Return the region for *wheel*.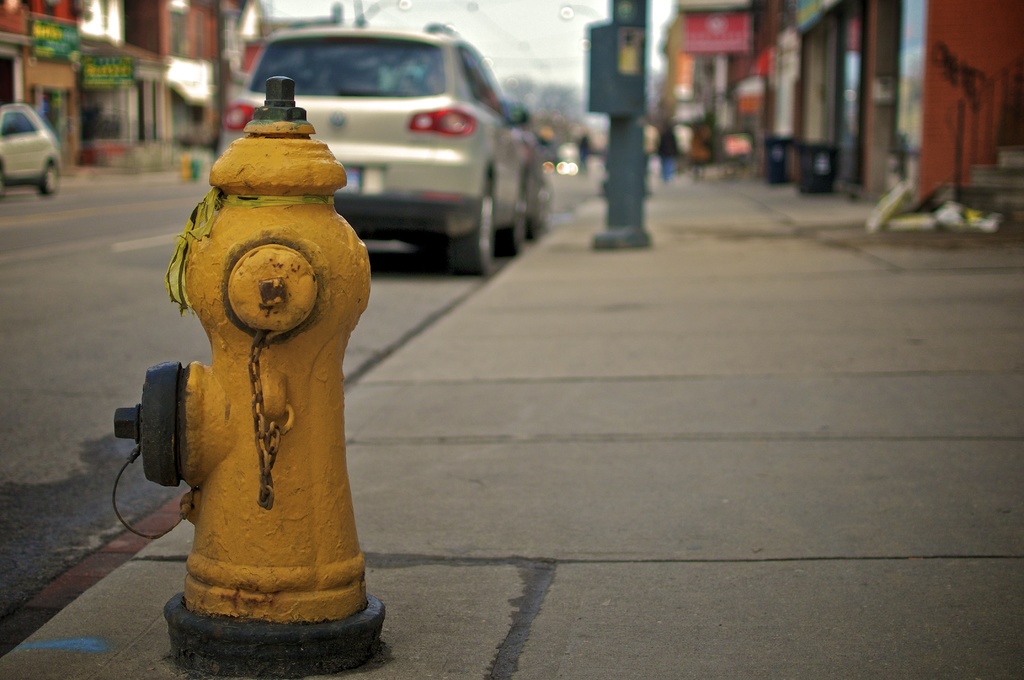
rect(451, 185, 495, 268).
